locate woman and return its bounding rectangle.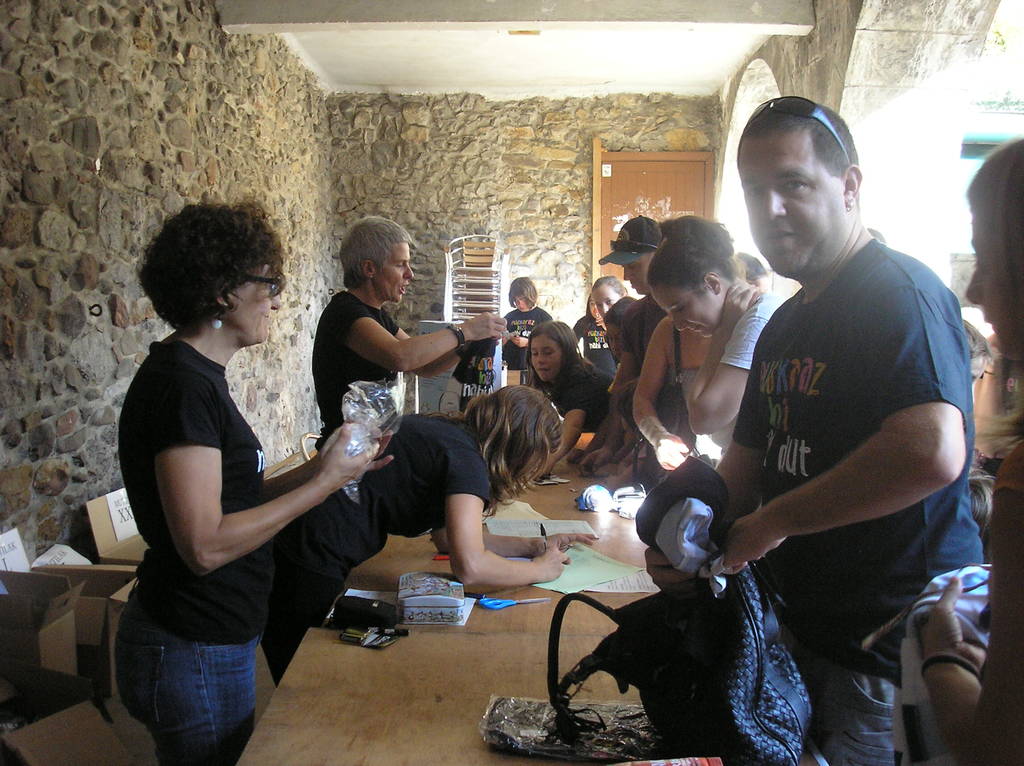
<box>301,379,608,605</box>.
